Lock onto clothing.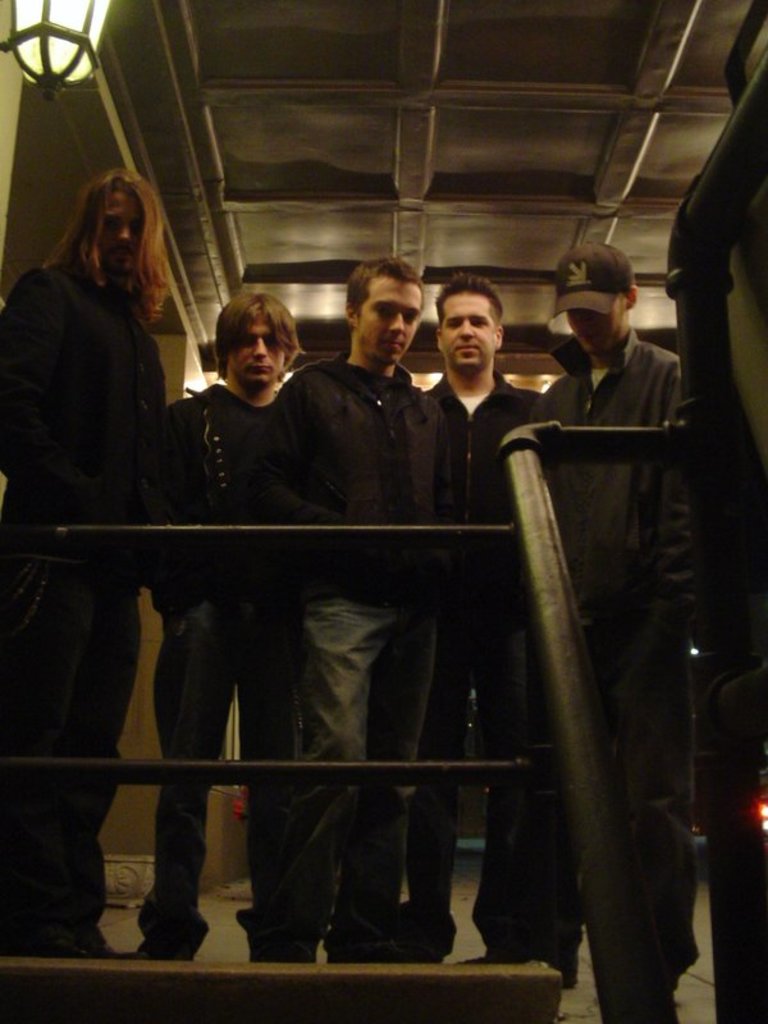
Locked: l=148, t=387, r=283, b=937.
